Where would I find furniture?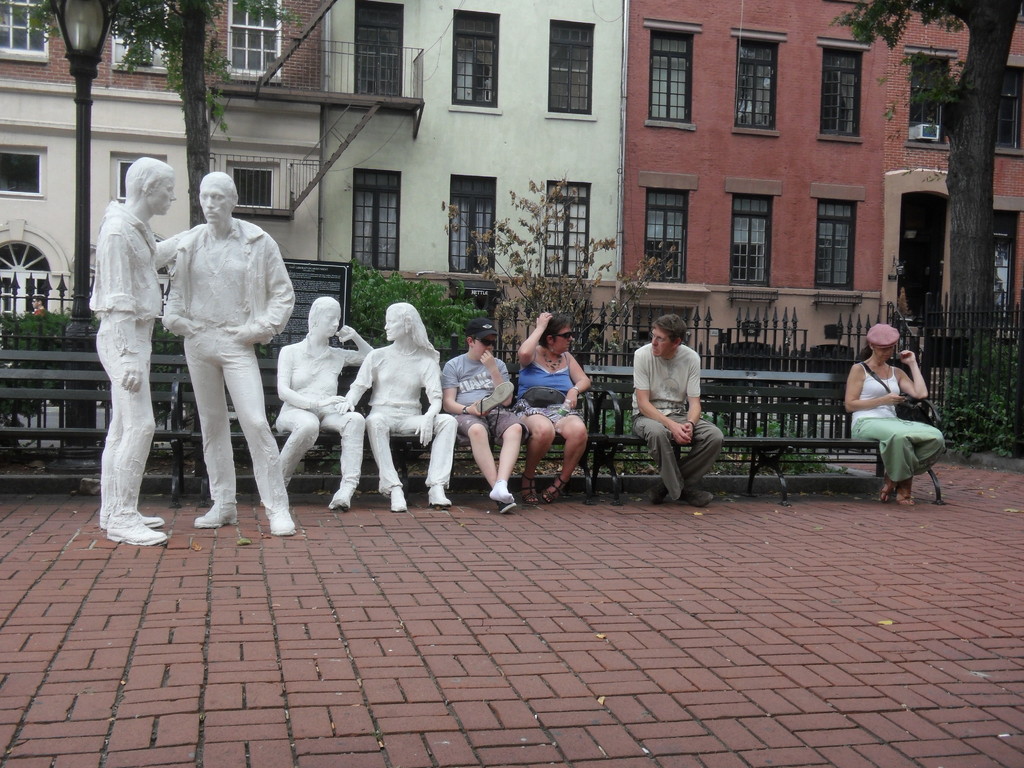
At BBox(583, 363, 953, 518).
